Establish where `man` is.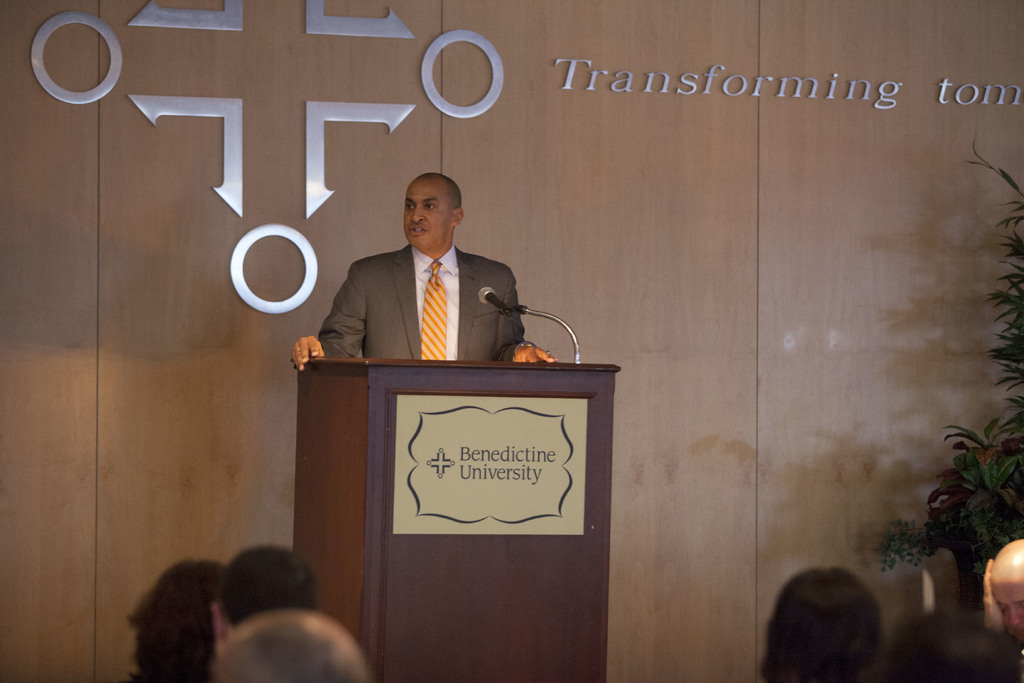
Established at x1=982, y1=543, x2=1023, y2=645.
